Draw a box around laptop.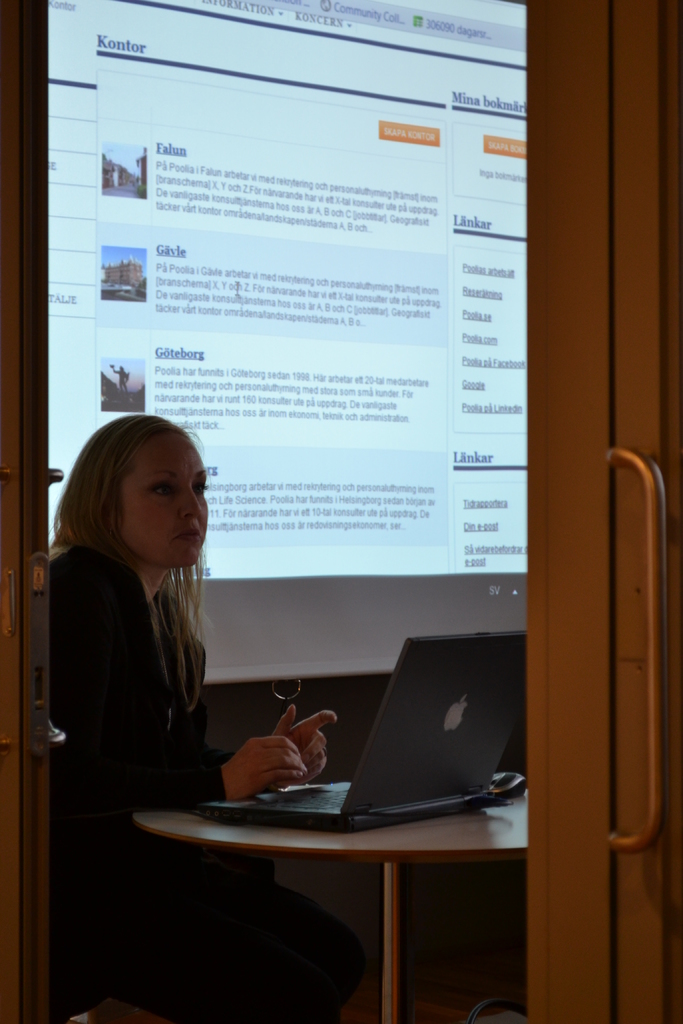
[left=233, top=639, right=522, bottom=866].
